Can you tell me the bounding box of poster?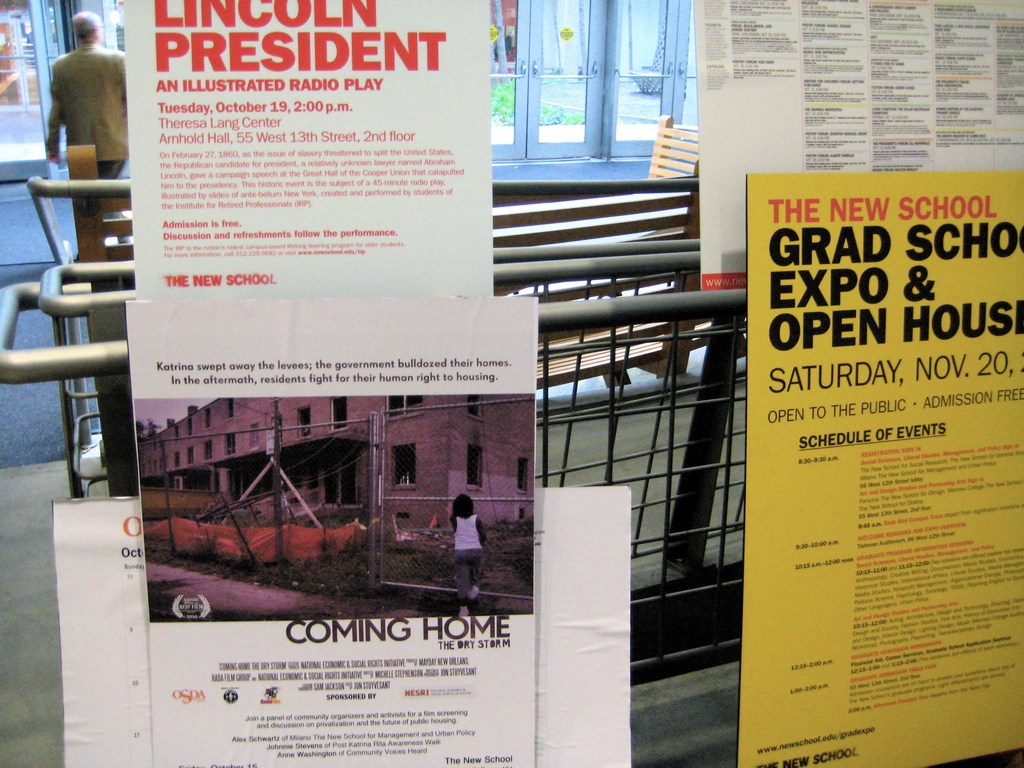
box=[121, 0, 493, 290].
